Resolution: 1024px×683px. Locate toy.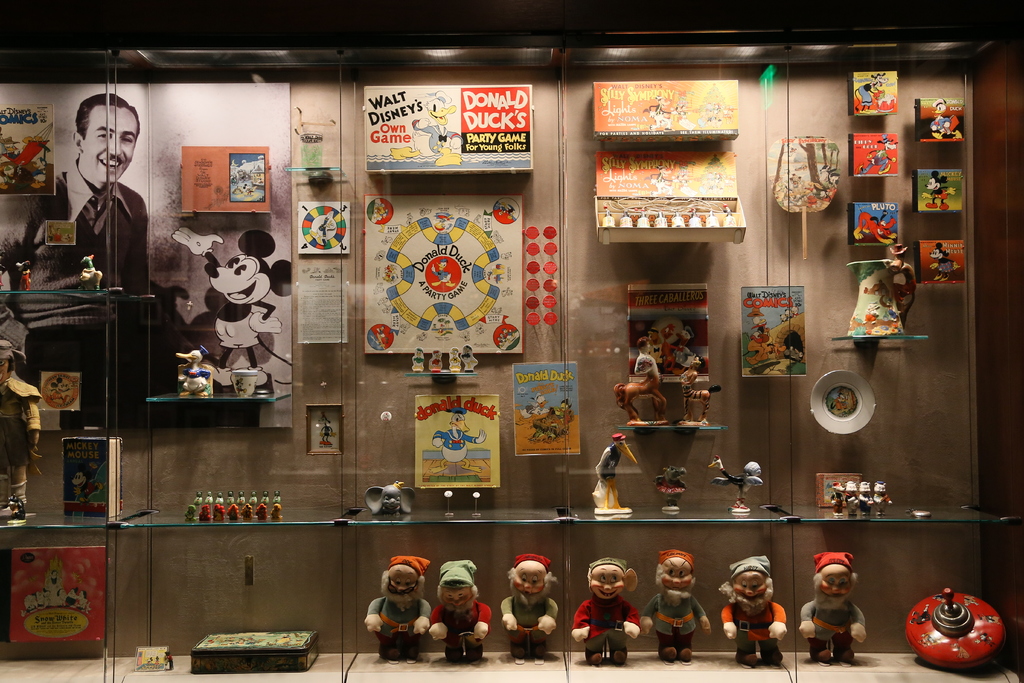
bbox=[406, 93, 459, 160].
